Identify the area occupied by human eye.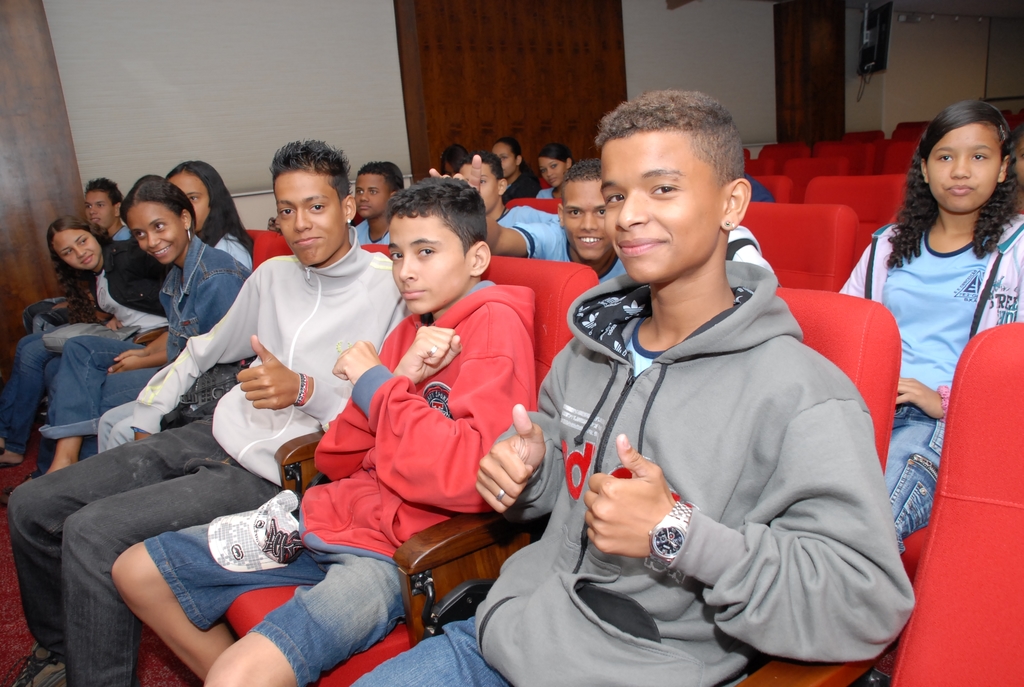
Area: box=[276, 204, 292, 218].
